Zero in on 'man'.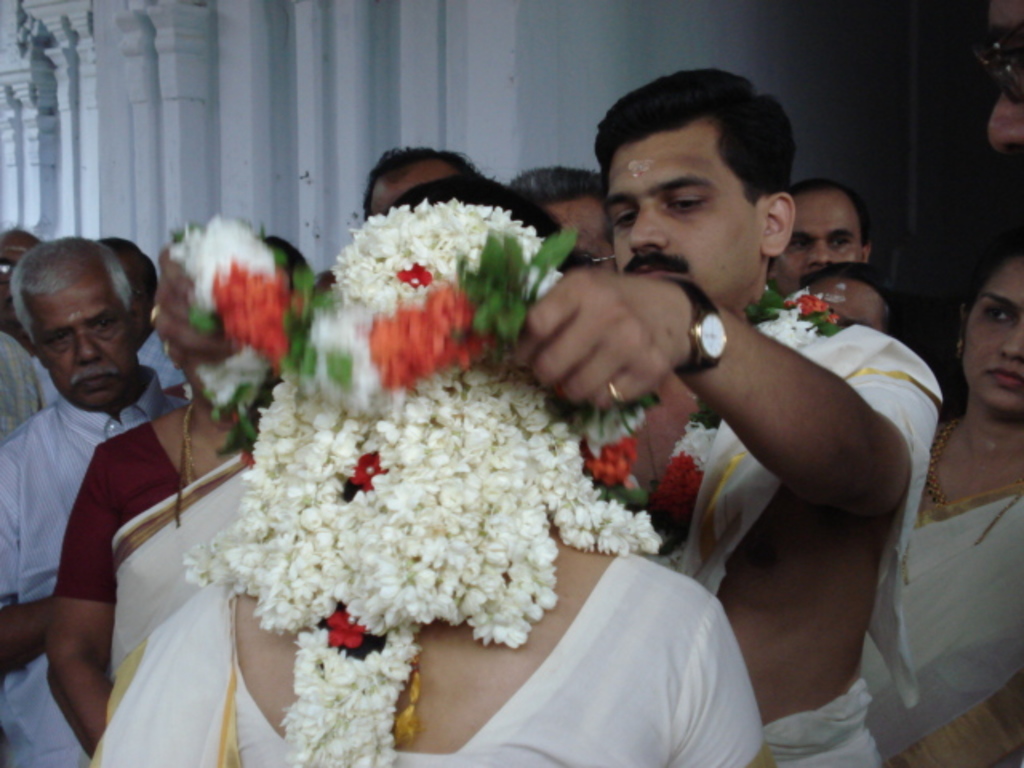
Zeroed in: [502, 165, 627, 288].
